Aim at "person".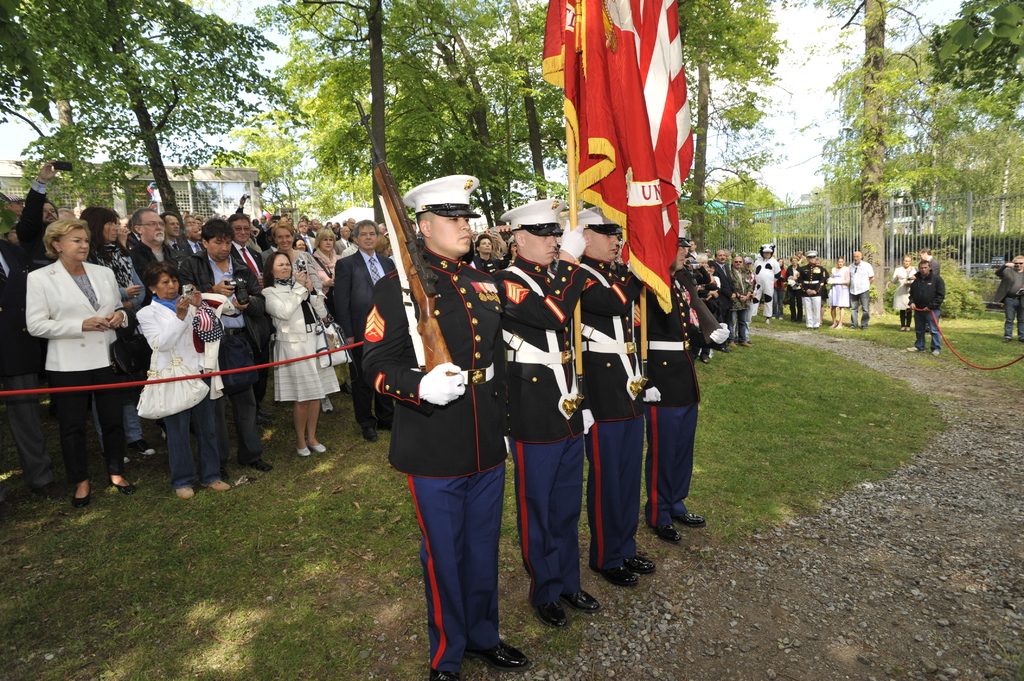
Aimed at <box>637,217,735,541</box>.
